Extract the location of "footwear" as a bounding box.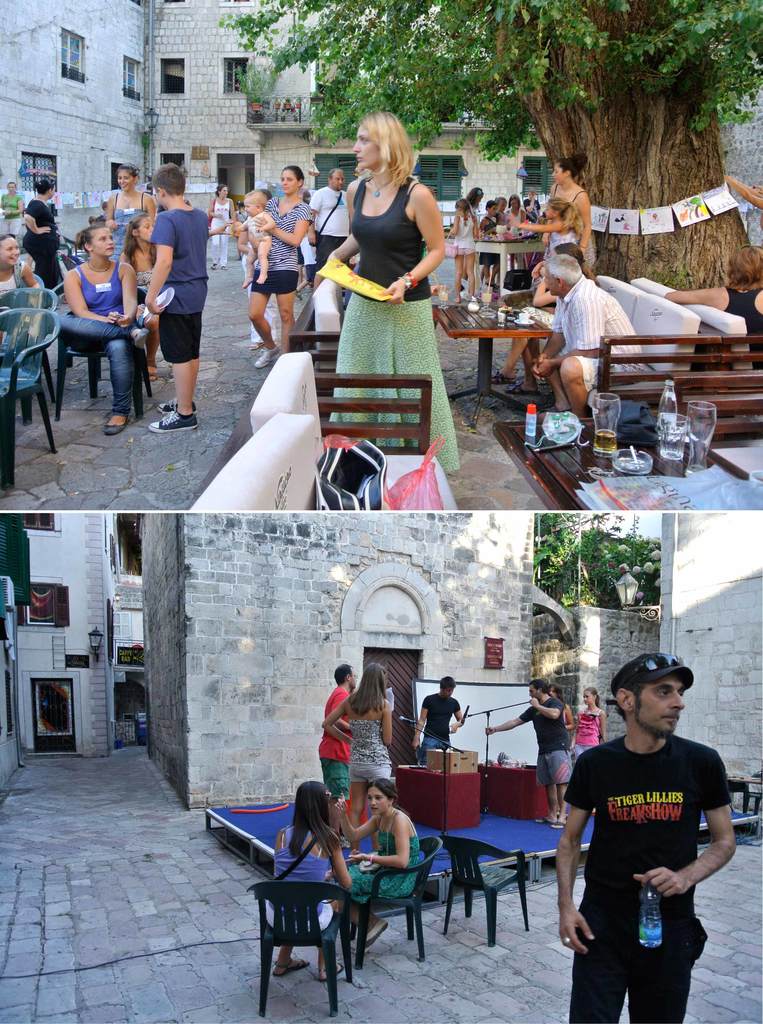
{"x1": 211, "y1": 262, "x2": 214, "y2": 269}.
